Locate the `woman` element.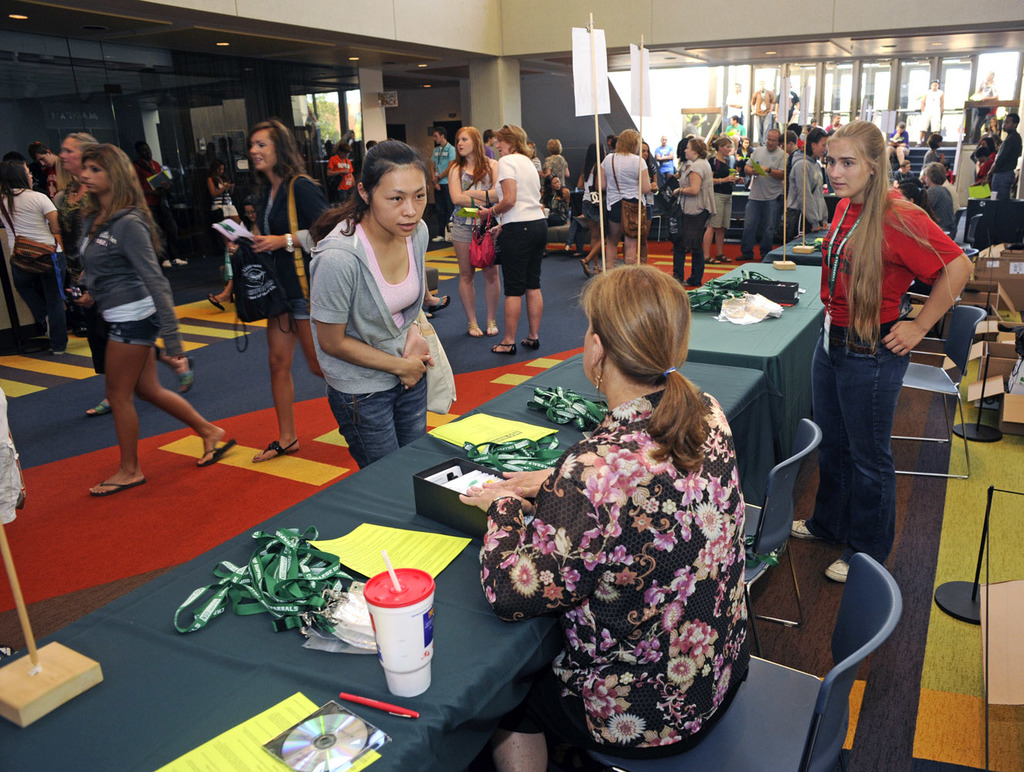
Element bbox: region(640, 139, 654, 256).
